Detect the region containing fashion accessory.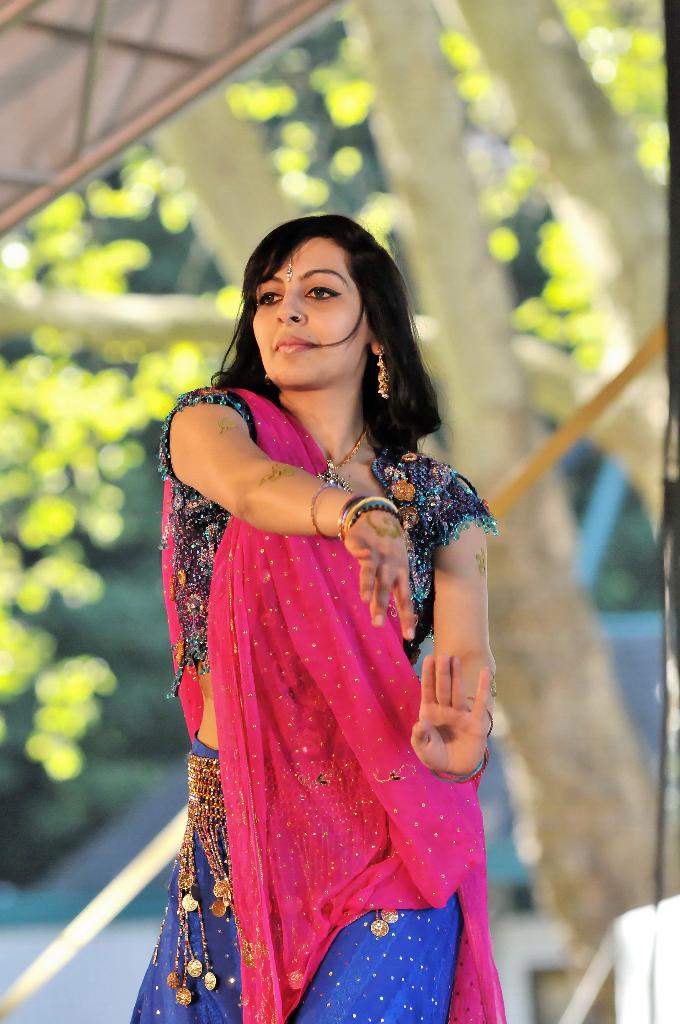
(x1=376, y1=342, x2=395, y2=400).
